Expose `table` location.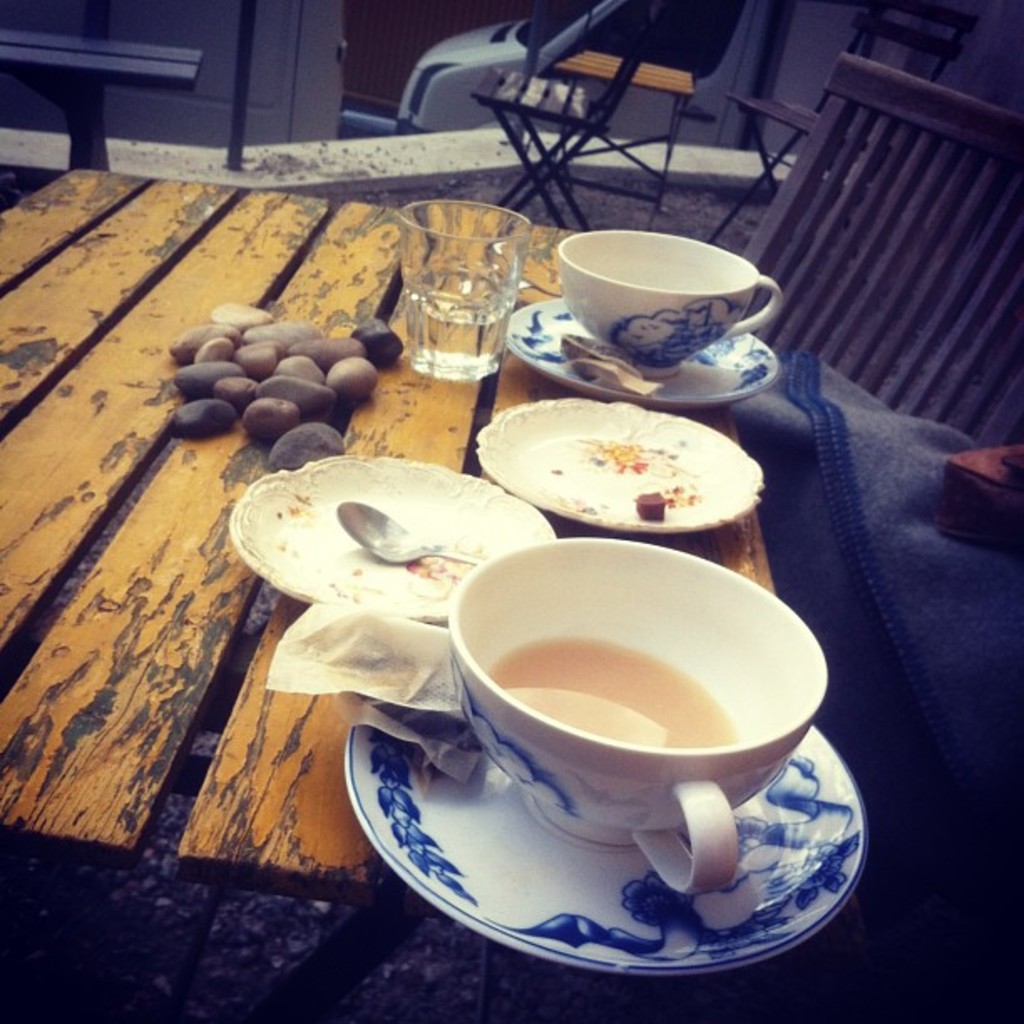
Exposed at <region>69, 167, 1023, 1023</region>.
